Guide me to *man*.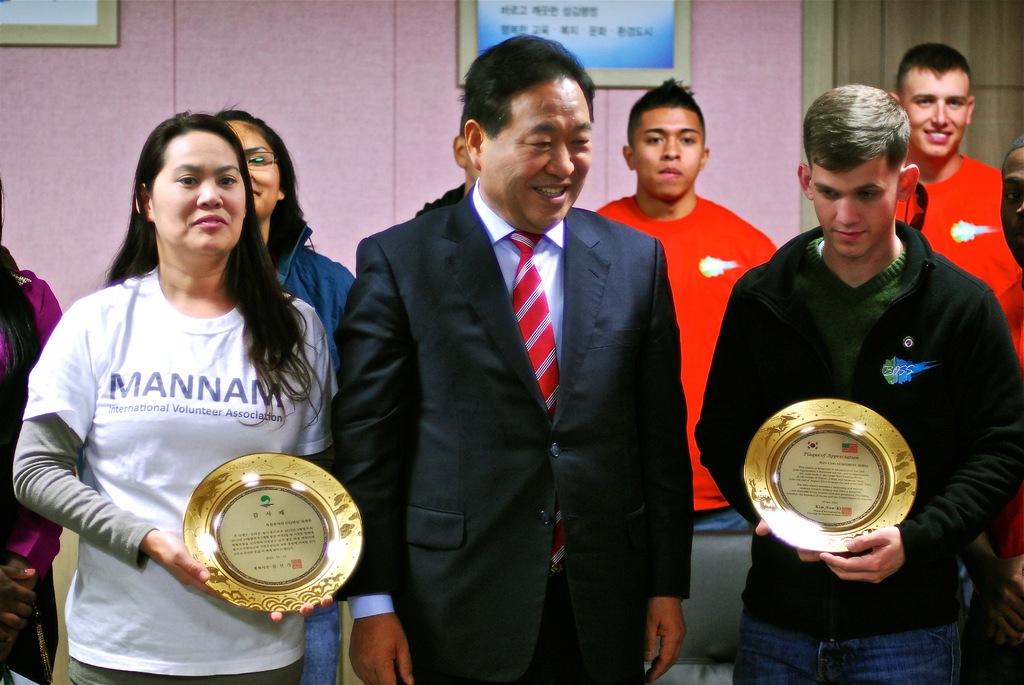
Guidance: rect(999, 145, 1023, 260).
